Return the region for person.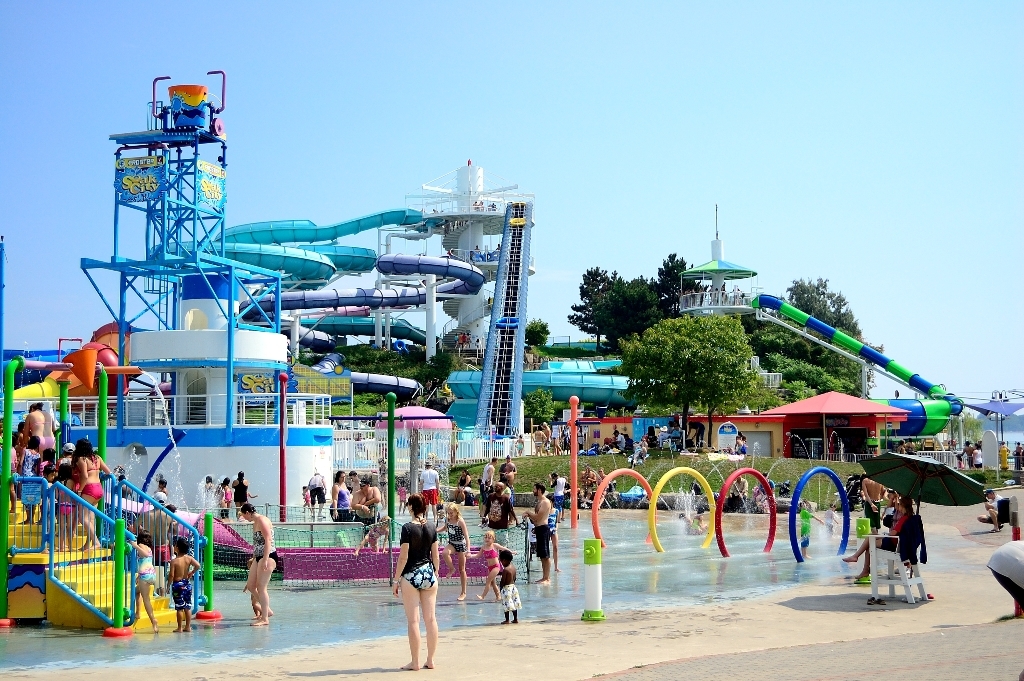
(left=467, top=531, right=519, bottom=599).
